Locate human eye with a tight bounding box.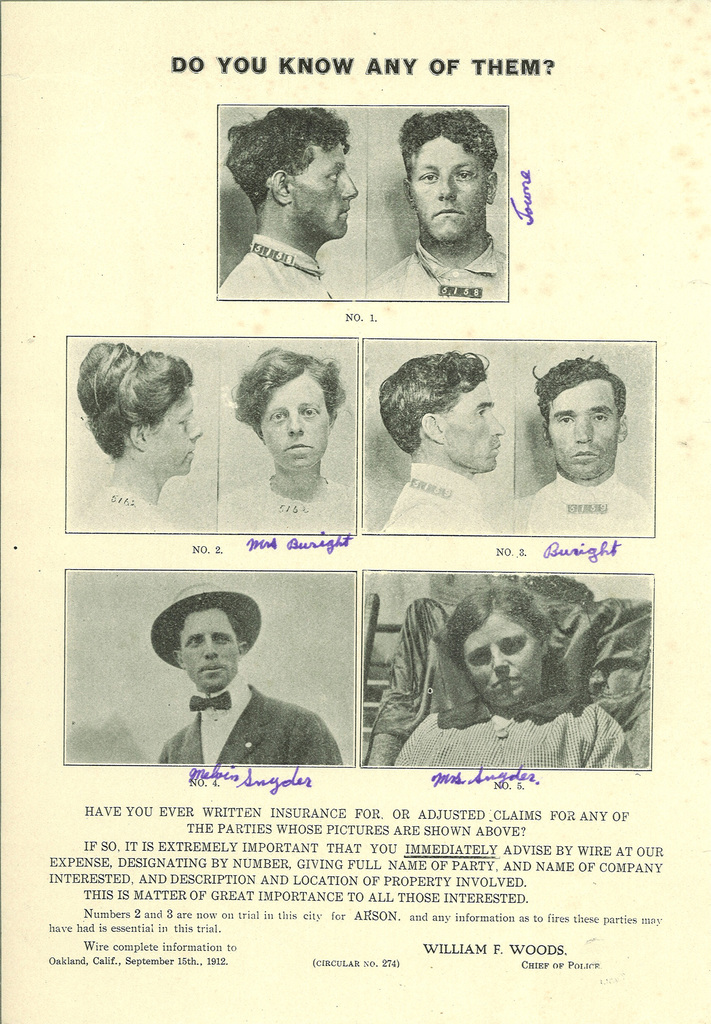
556,413,570,425.
